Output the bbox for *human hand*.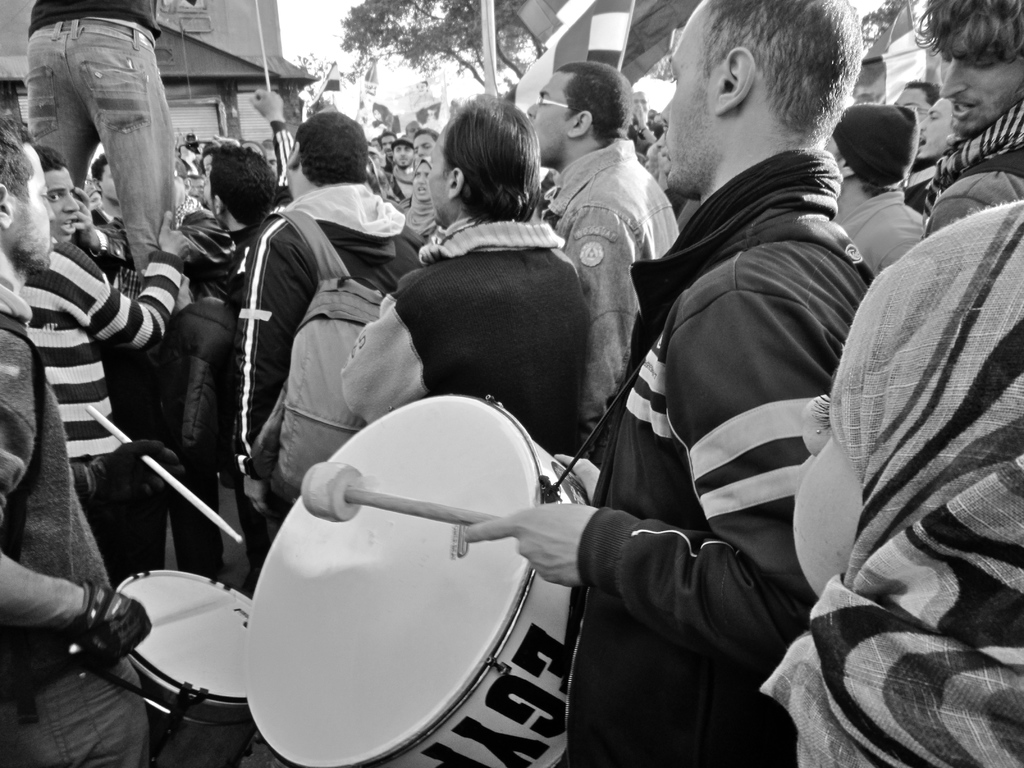
left=487, top=495, right=586, bottom=590.
